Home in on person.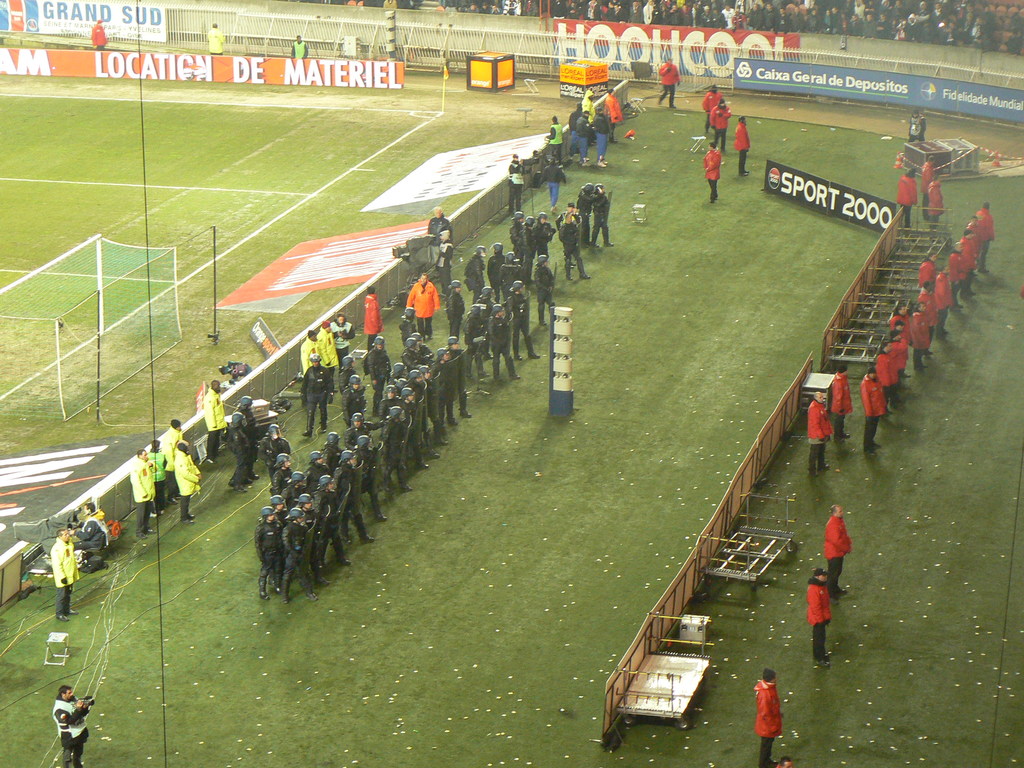
Homed in at [809,384,834,470].
